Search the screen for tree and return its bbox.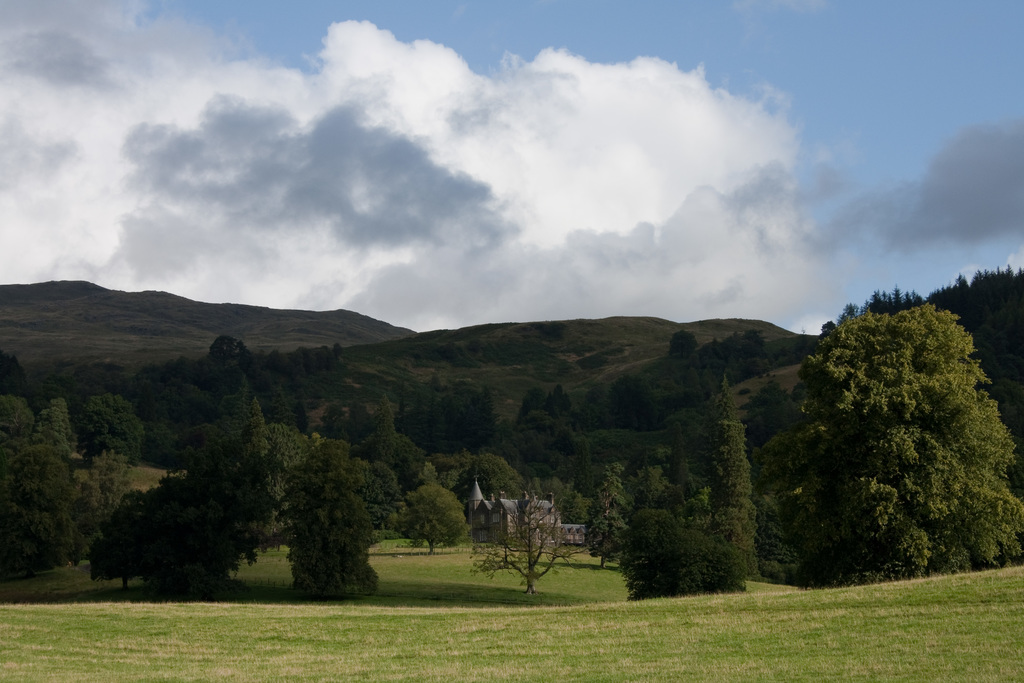
Found: rect(764, 278, 1009, 584).
